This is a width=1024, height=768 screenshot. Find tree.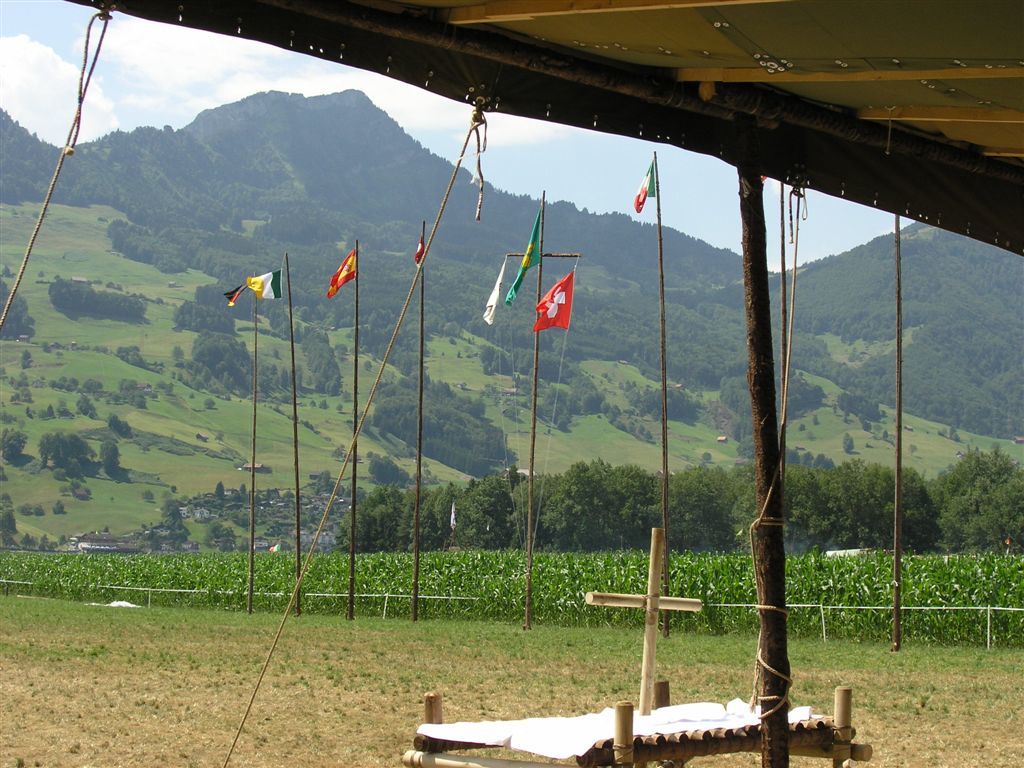
Bounding box: crop(51, 495, 66, 513).
